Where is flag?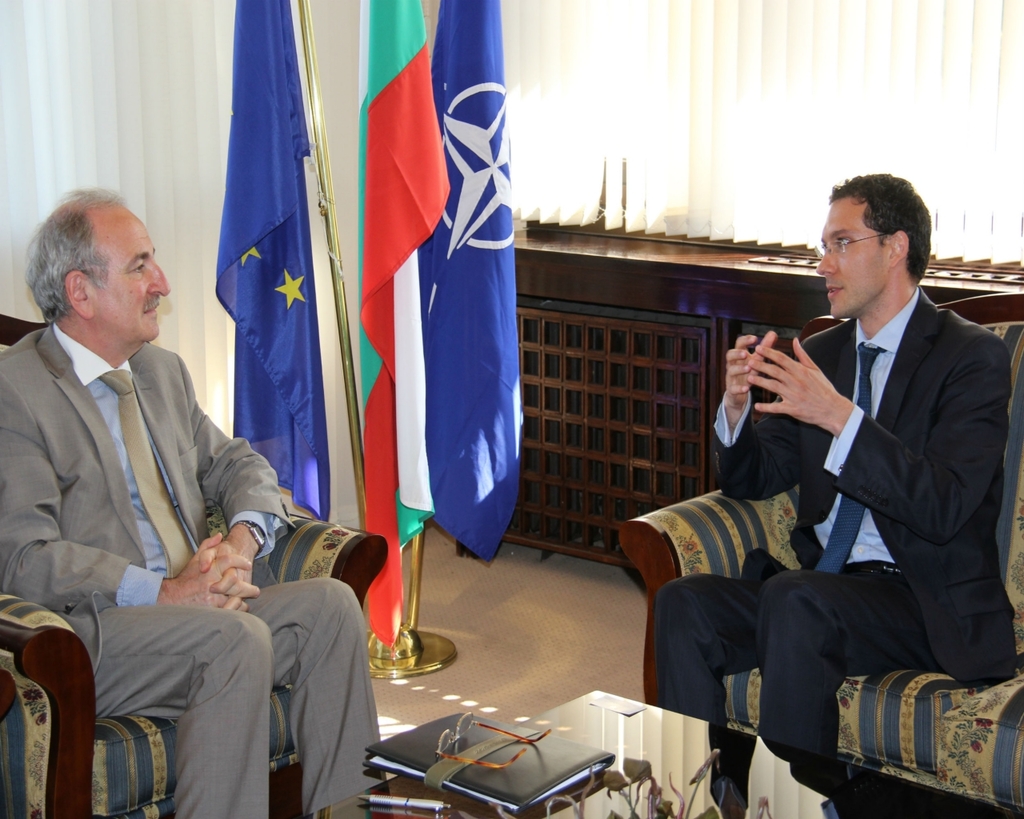
329,0,442,648.
